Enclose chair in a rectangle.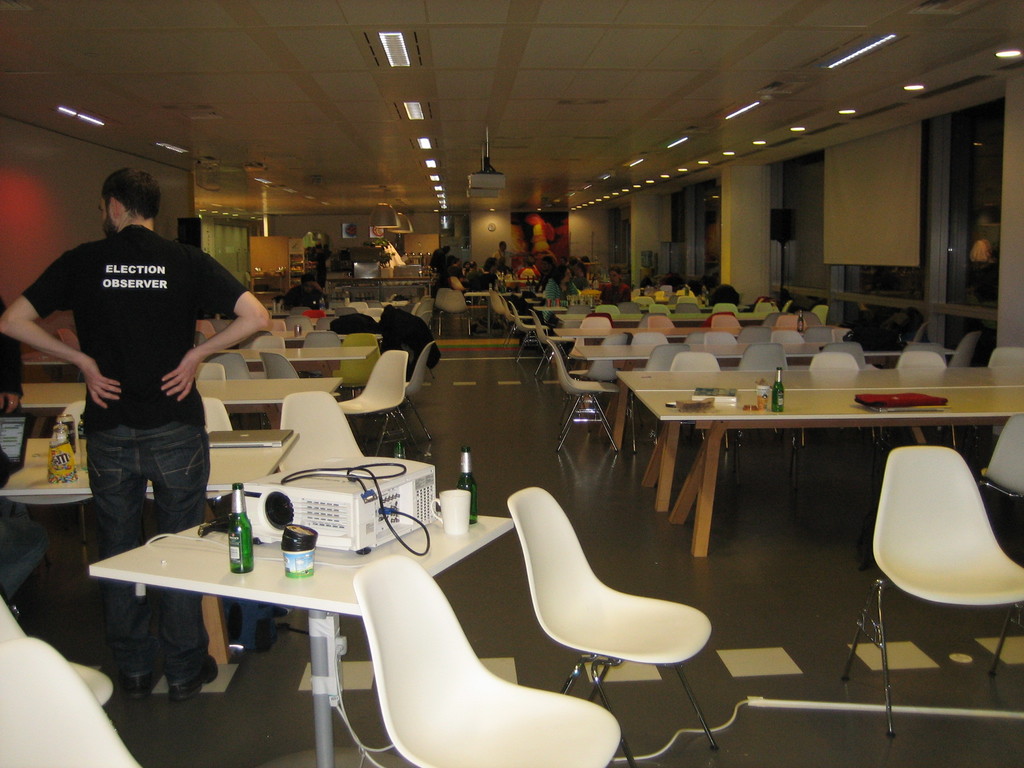
526/308/572/378.
